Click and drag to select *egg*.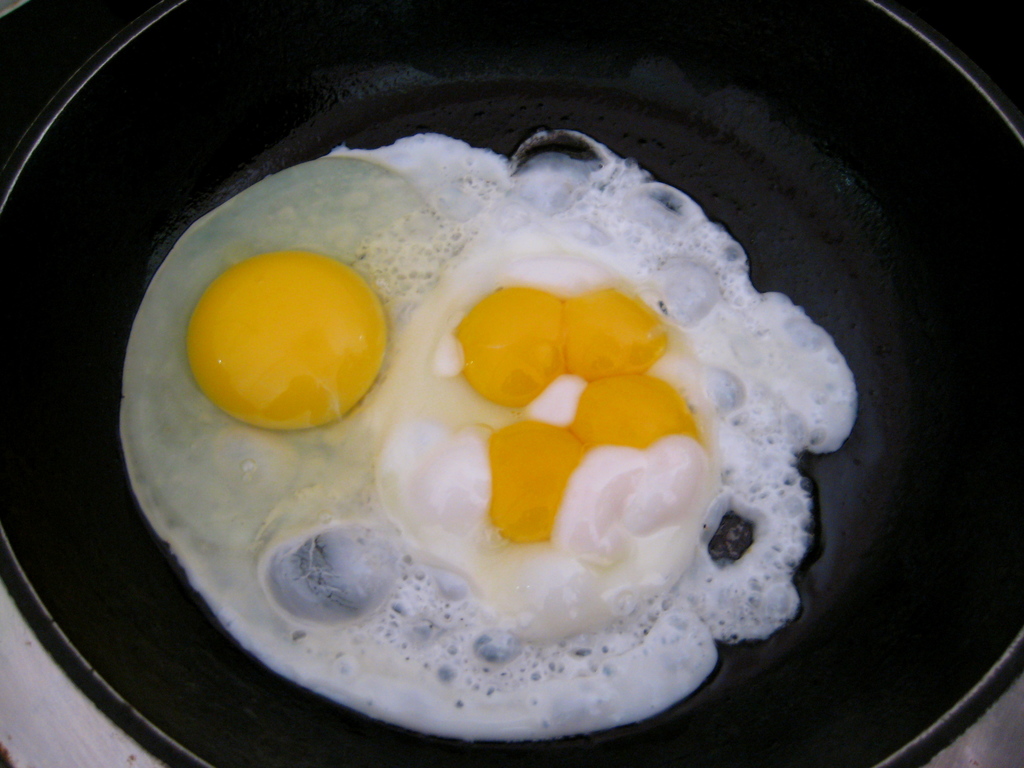
Selection: x1=117 y1=127 x2=858 y2=745.
